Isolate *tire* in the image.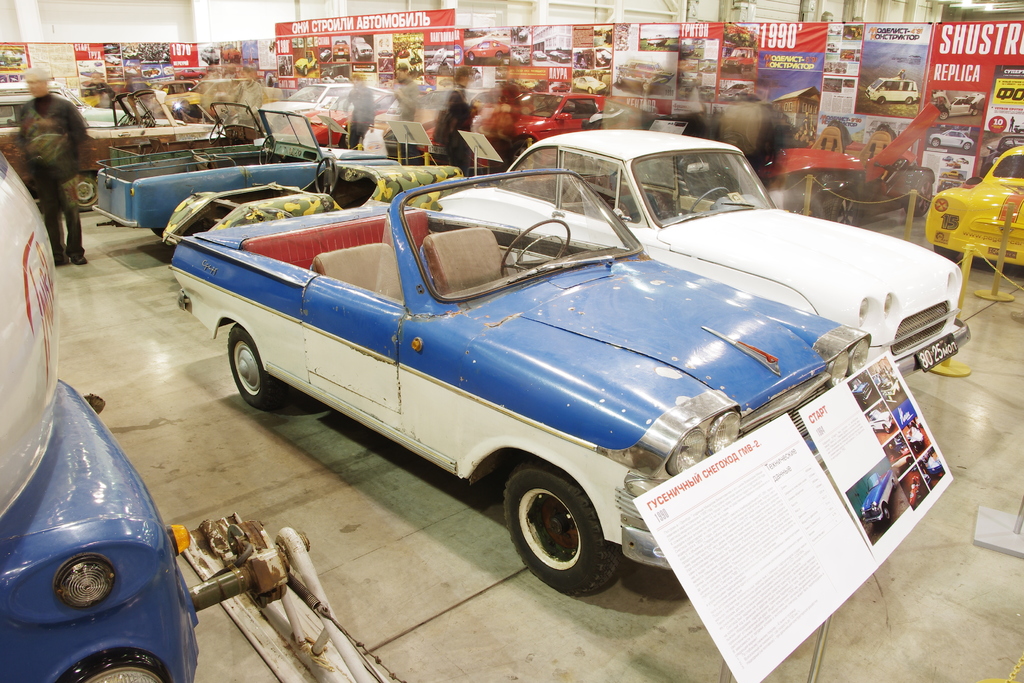
Isolated region: Rect(964, 143, 972, 151).
